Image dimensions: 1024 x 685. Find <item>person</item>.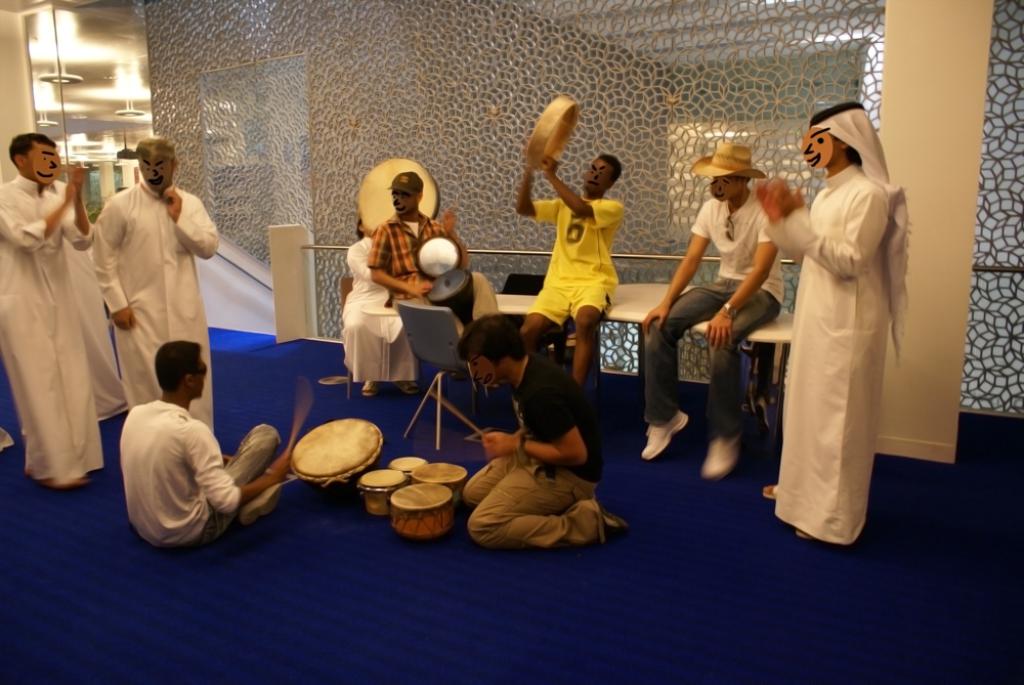
bbox=(0, 135, 109, 485).
